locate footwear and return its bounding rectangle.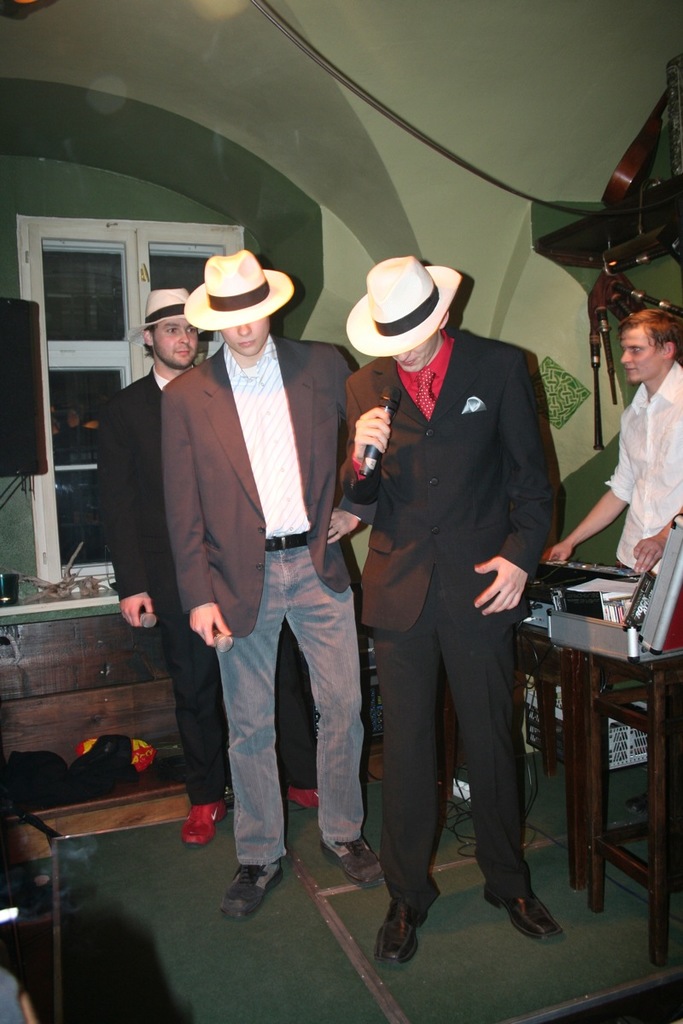
[290, 785, 322, 808].
